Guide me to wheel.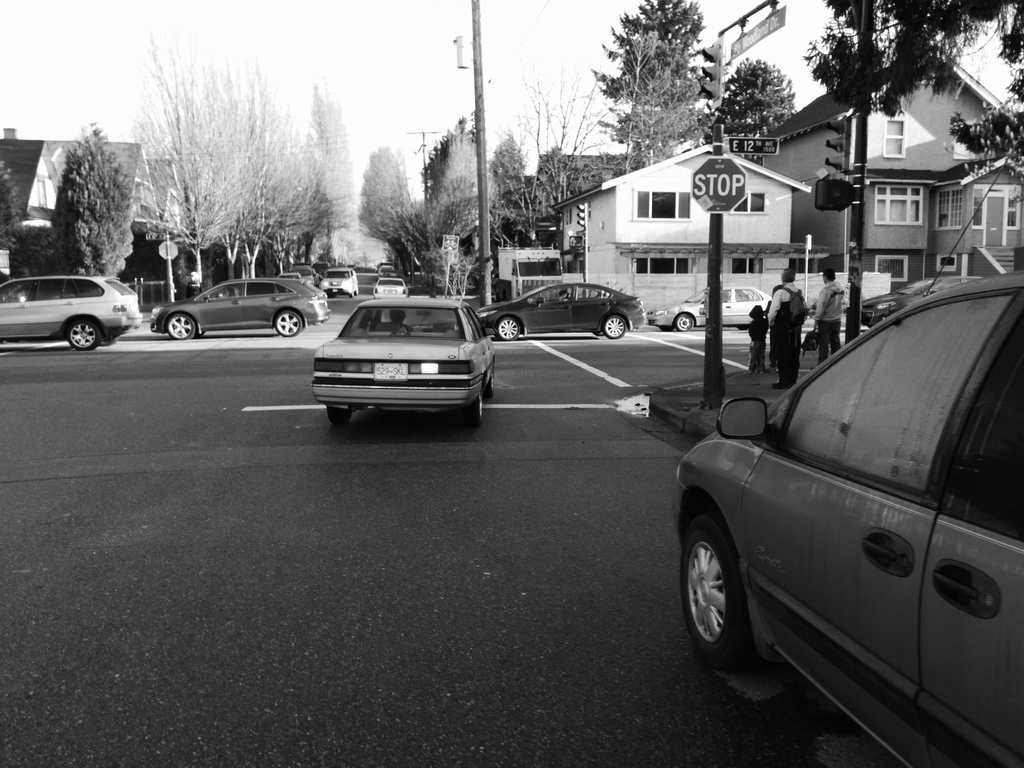
Guidance: detection(62, 320, 104, 352).
